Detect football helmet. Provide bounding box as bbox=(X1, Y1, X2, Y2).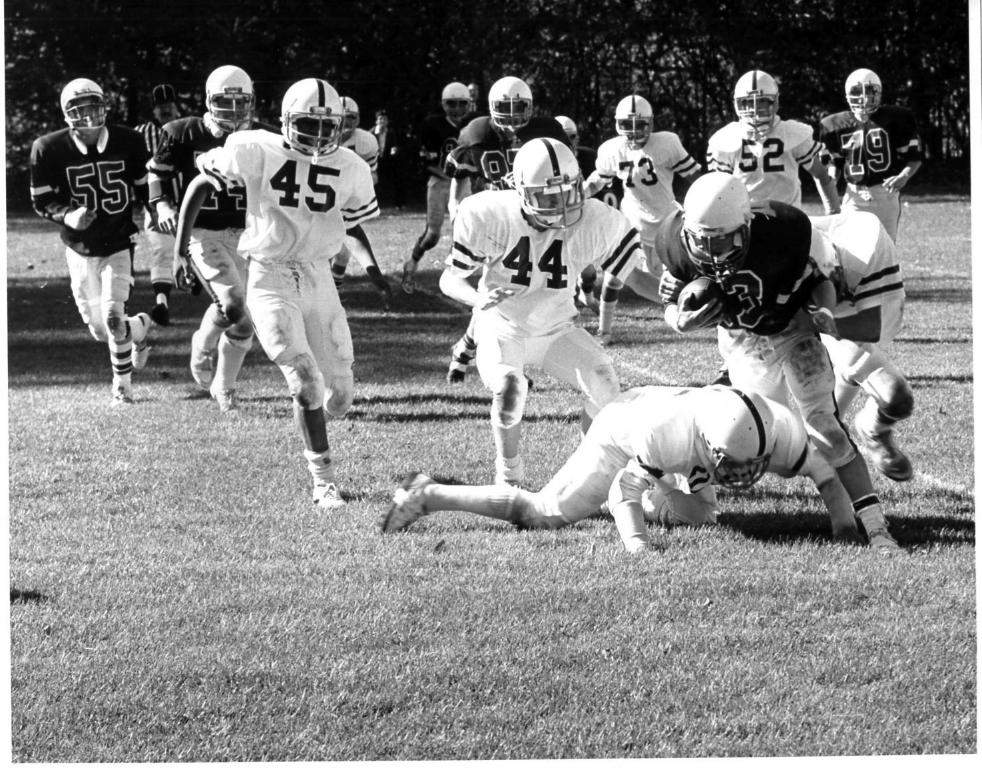
bbox=(340, 95, 361, 133).
